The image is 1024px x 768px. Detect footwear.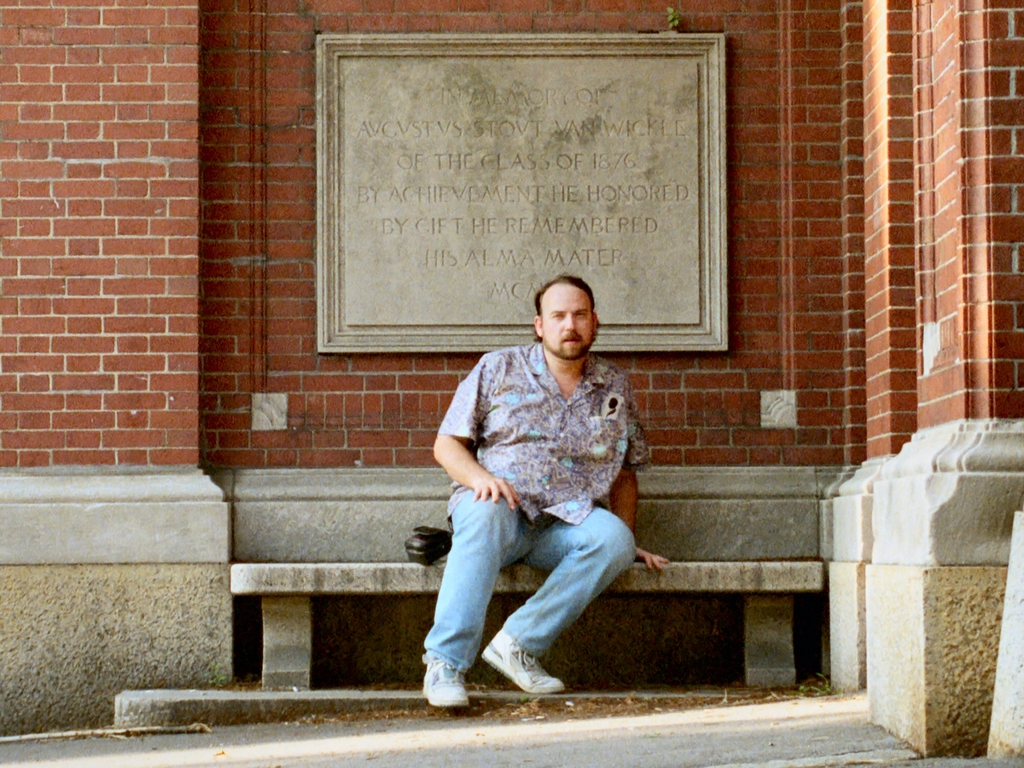
Detection: Rect(417, 654, 495, 724).
